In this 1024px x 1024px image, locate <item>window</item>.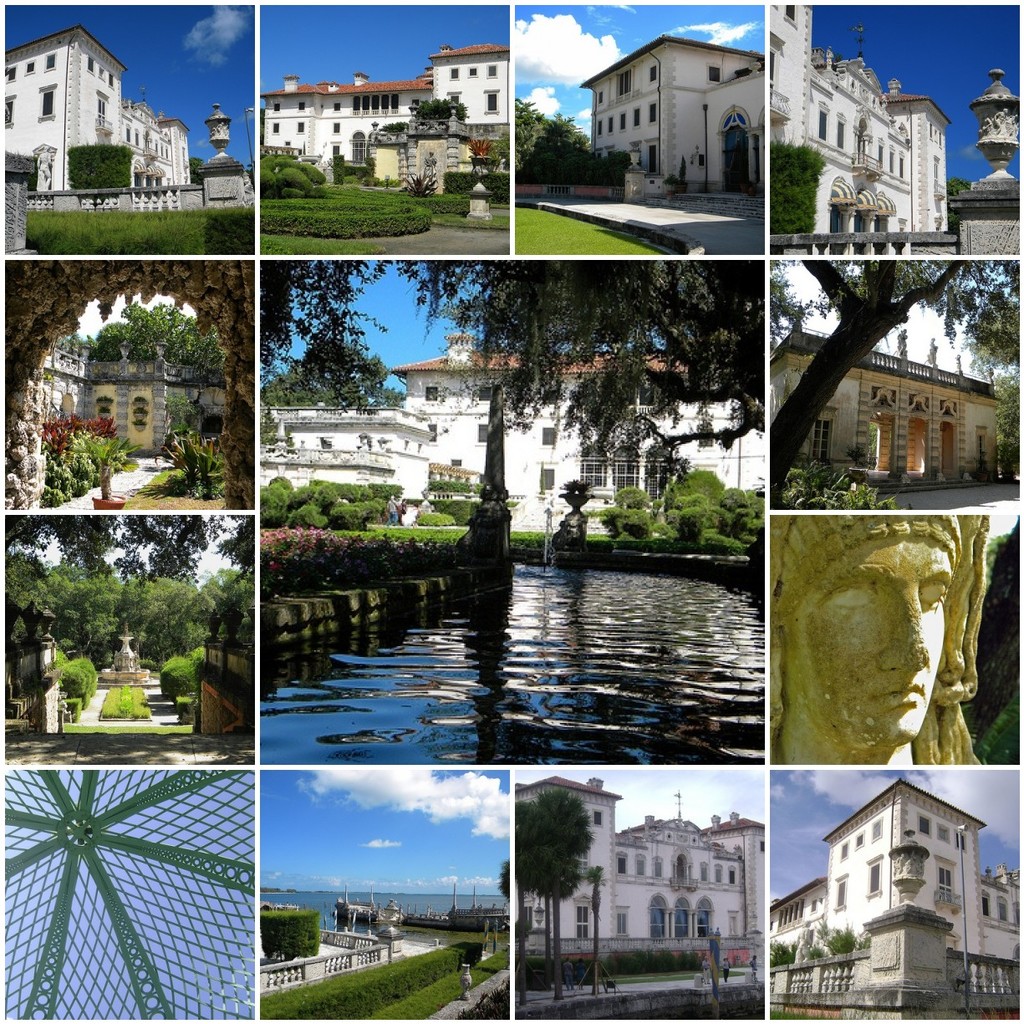
Bounding box: (x1=855, y1=833, x2=865, y2=852).
